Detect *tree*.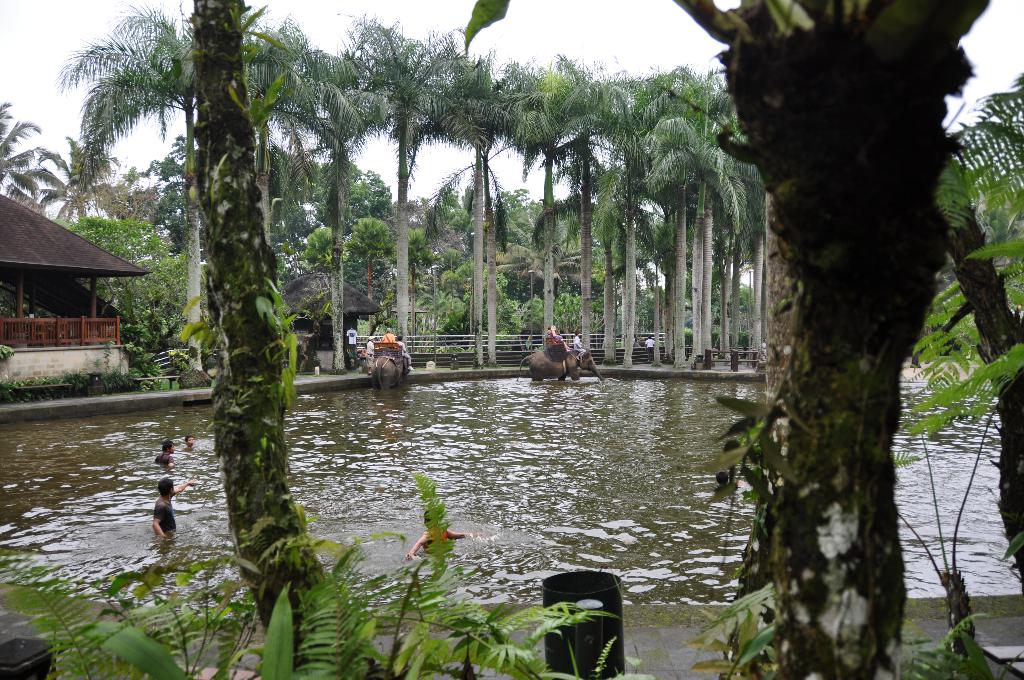
Detected at select_region(673, 0, 990, 673).
